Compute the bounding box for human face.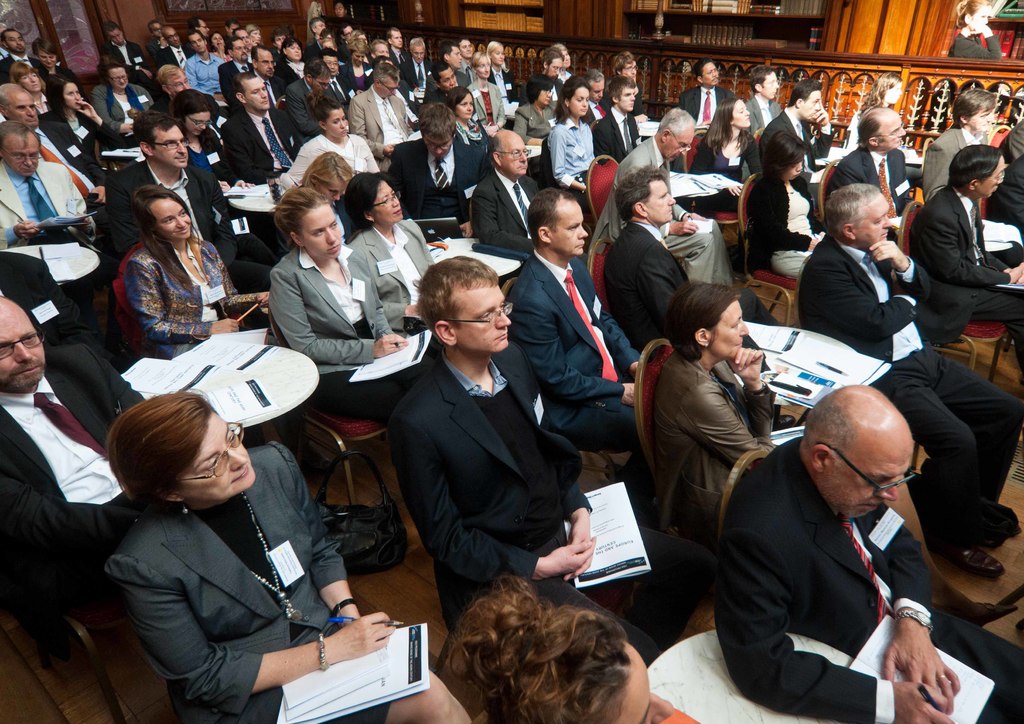
select_region(662, 127, 701, 161).
